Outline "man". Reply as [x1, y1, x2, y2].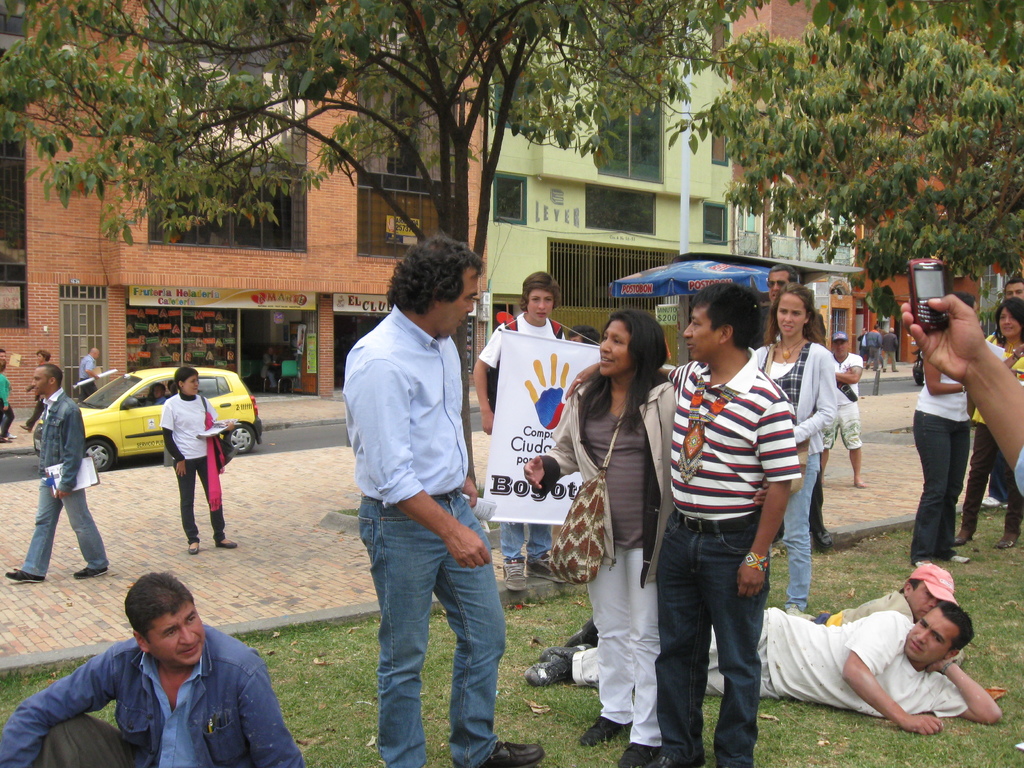
[788, 562, 956, 632].
